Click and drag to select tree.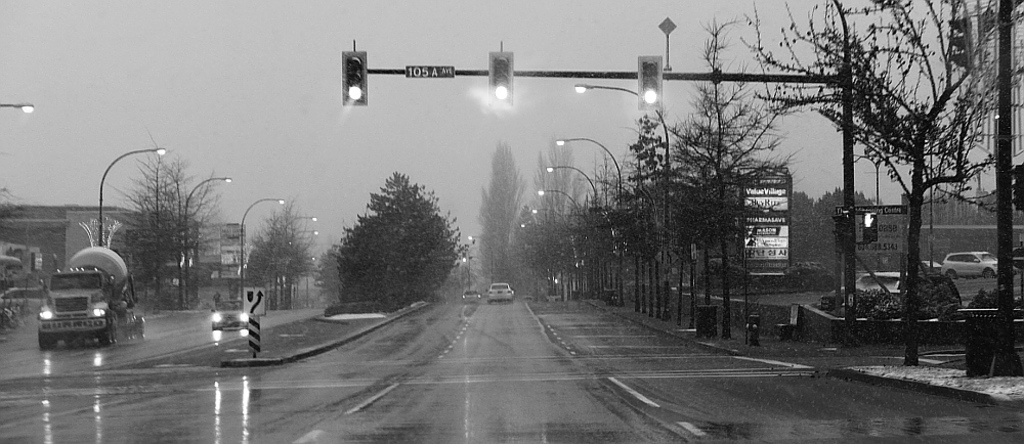
Selection: pyautogui.locateOnScreen(564, 208, 602, 306).
